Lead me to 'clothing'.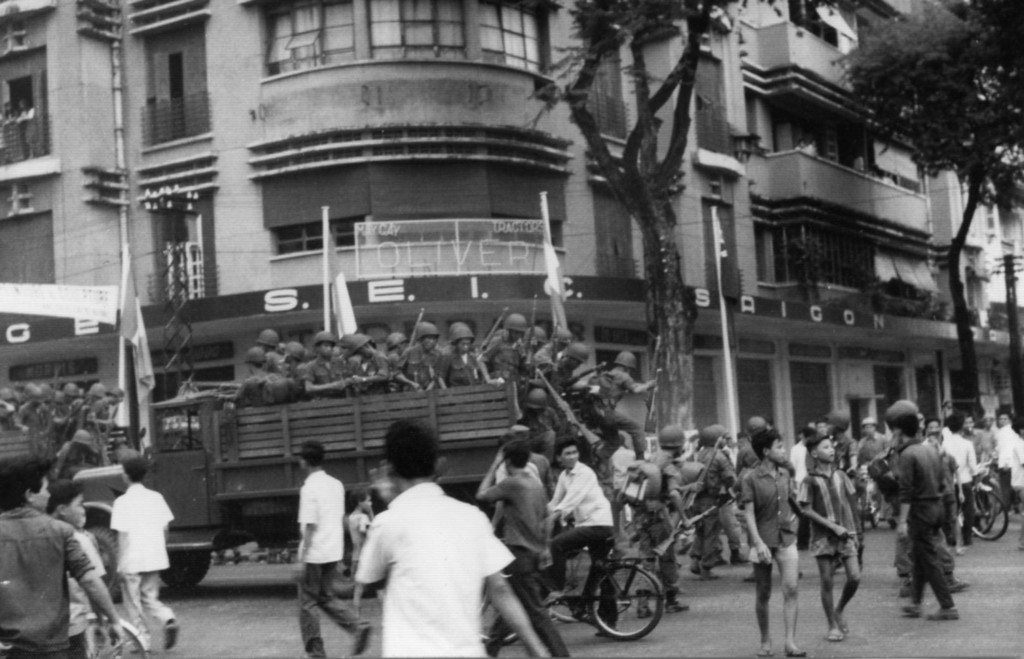
Lead to region(994, 421, 1023, 489).
